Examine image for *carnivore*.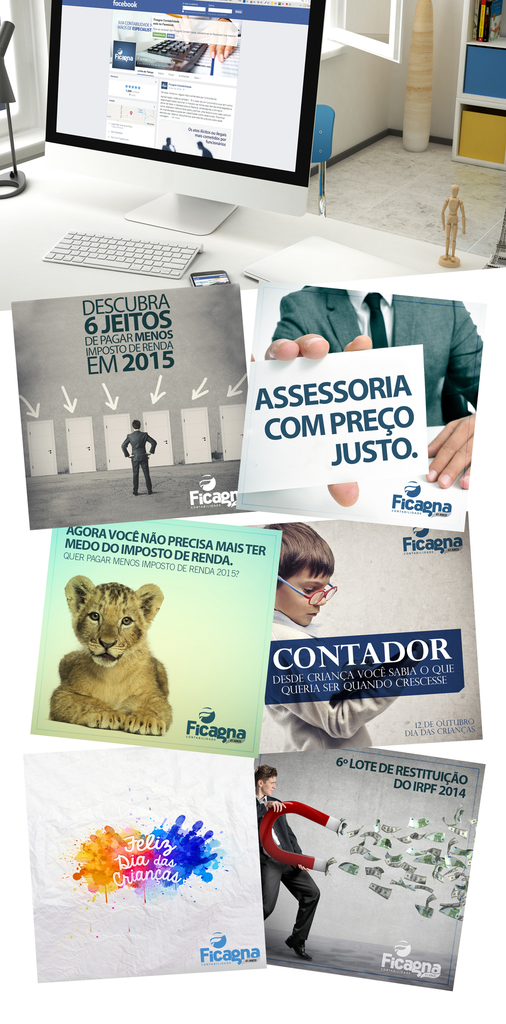
Examination result: [x1=56, y1=573, x2=179, y2=746].
